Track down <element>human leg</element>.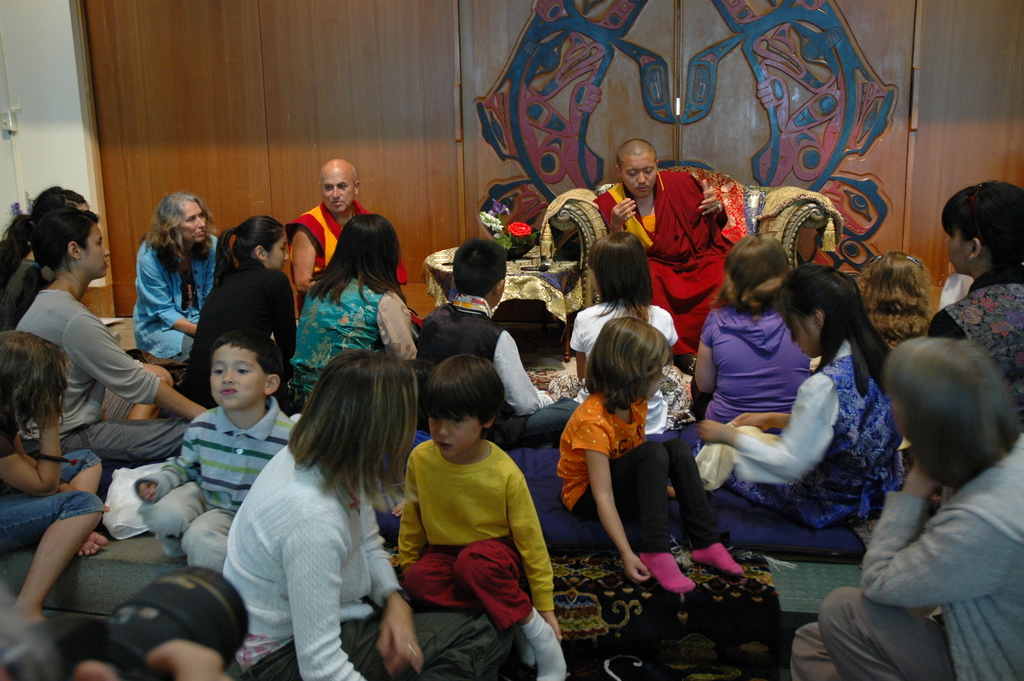
Tracked to box=[265, 606, 502, 680].
